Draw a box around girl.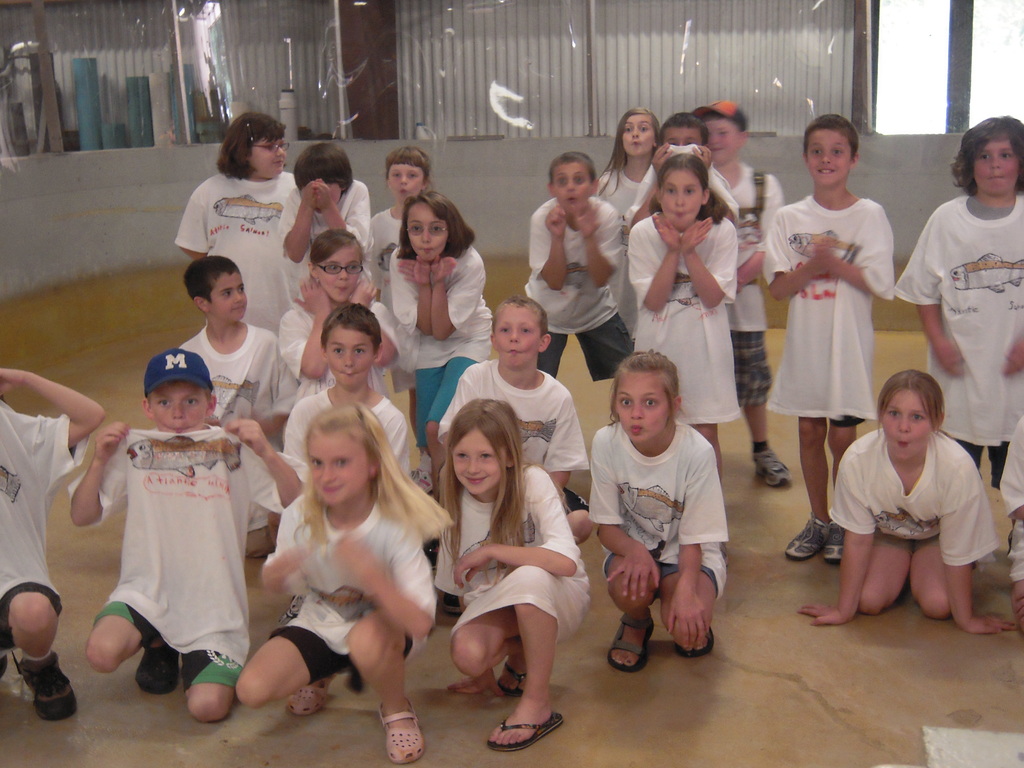
374/146/440/298.
